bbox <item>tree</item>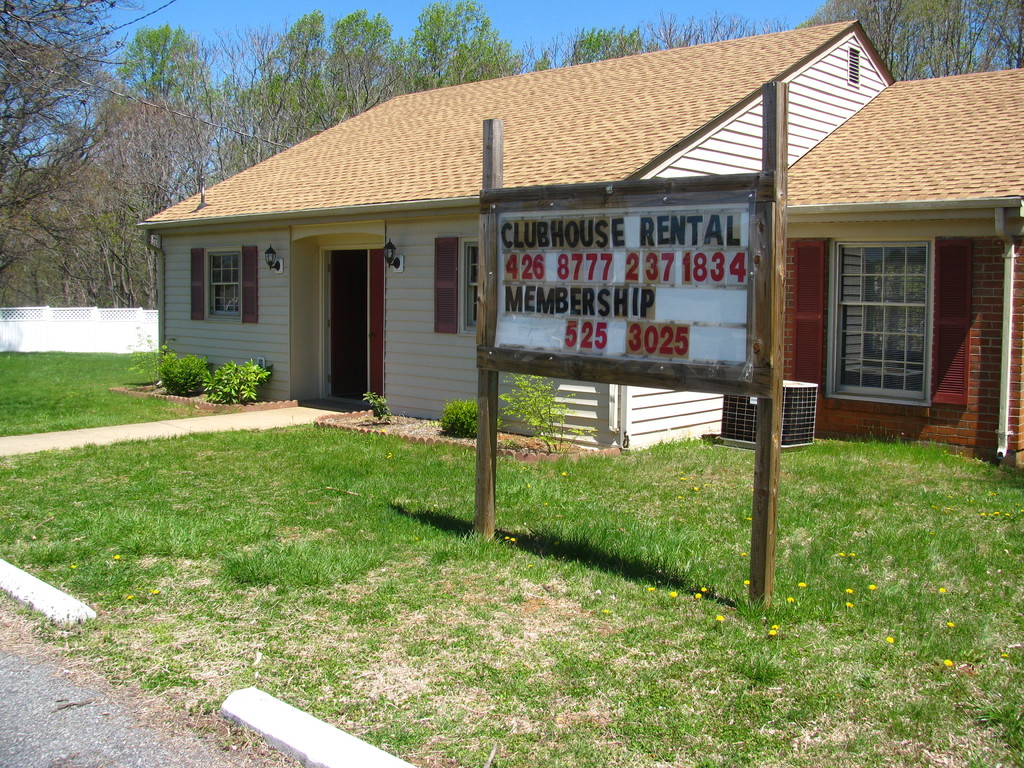
<bbox>0, 0, 151, 284</bbox>
